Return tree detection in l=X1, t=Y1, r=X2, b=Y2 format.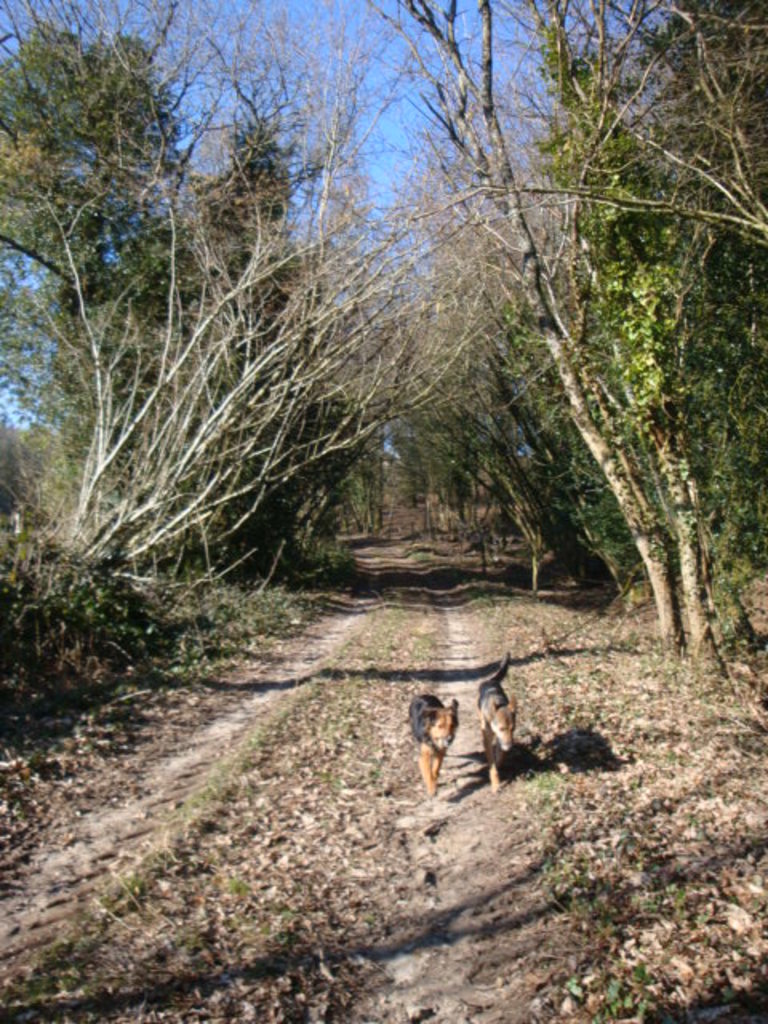
l=486, t=0, r=766, b=555.
